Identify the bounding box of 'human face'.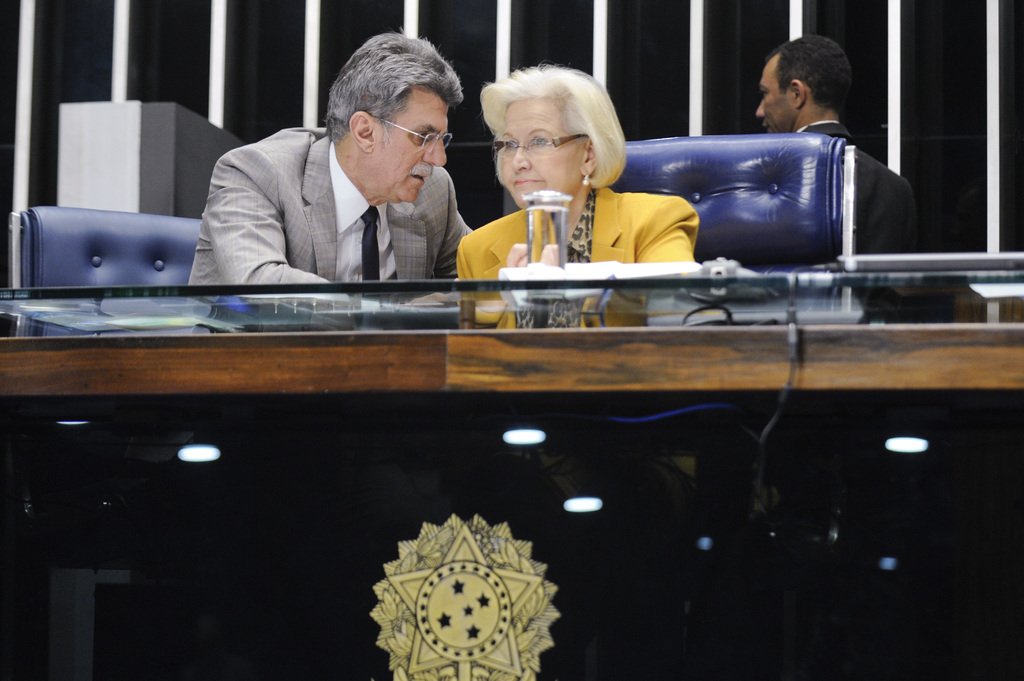
select_region(756, 65, 796, 133).
